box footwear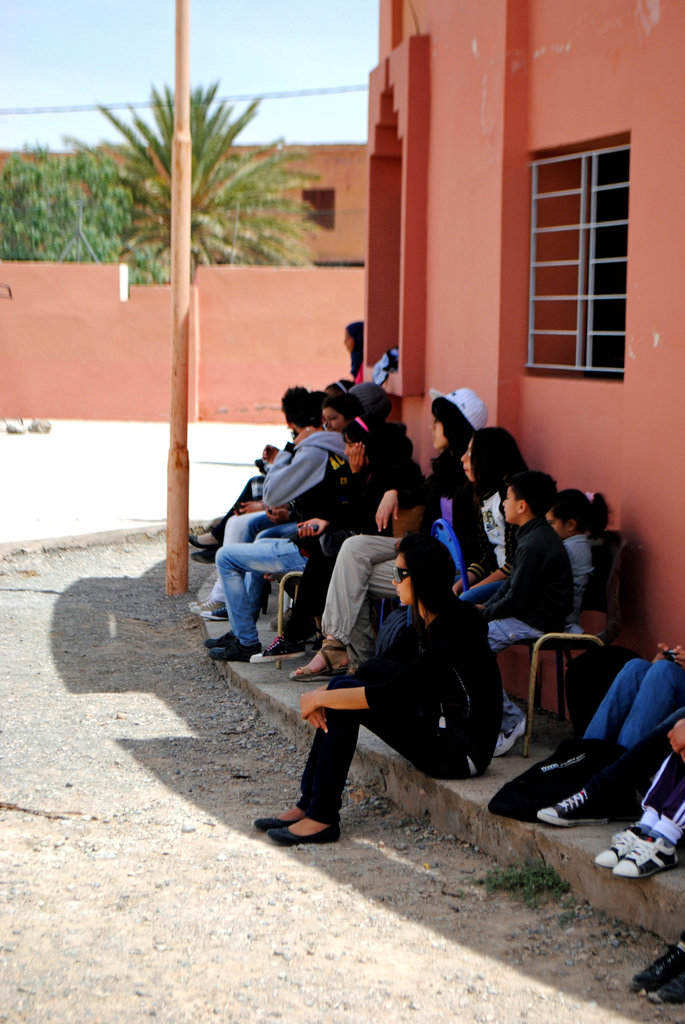
left=610, top=837, right=682, bottom=879
